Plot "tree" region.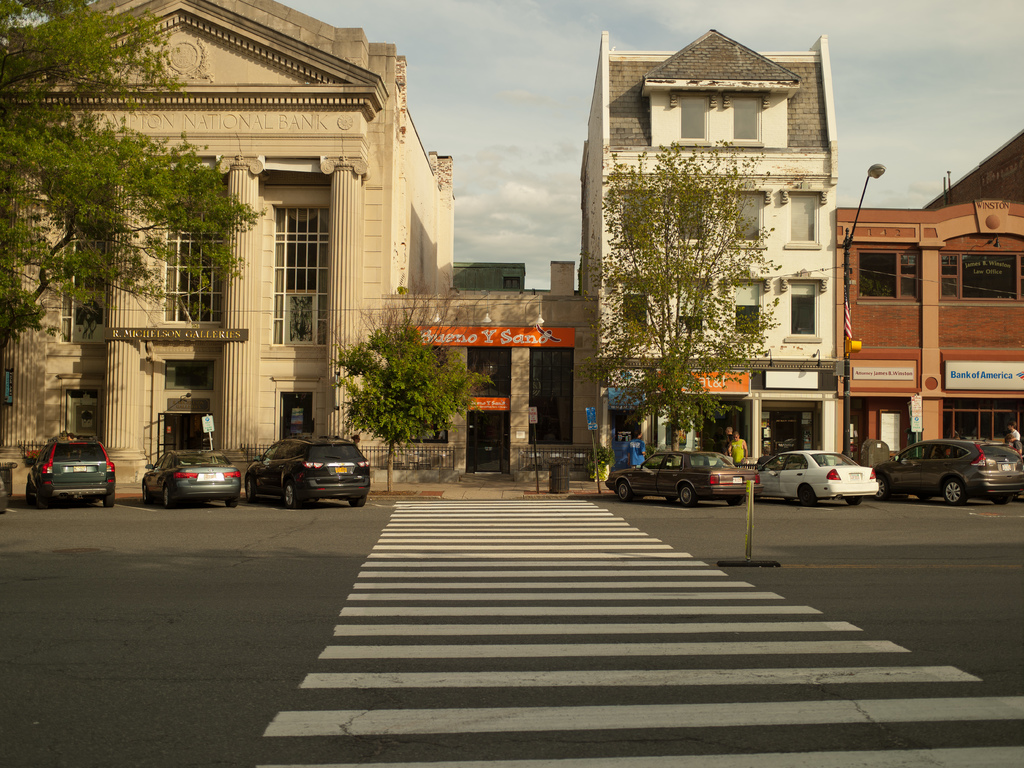
Plotted at bbox=[0, 0, 271, 389].
